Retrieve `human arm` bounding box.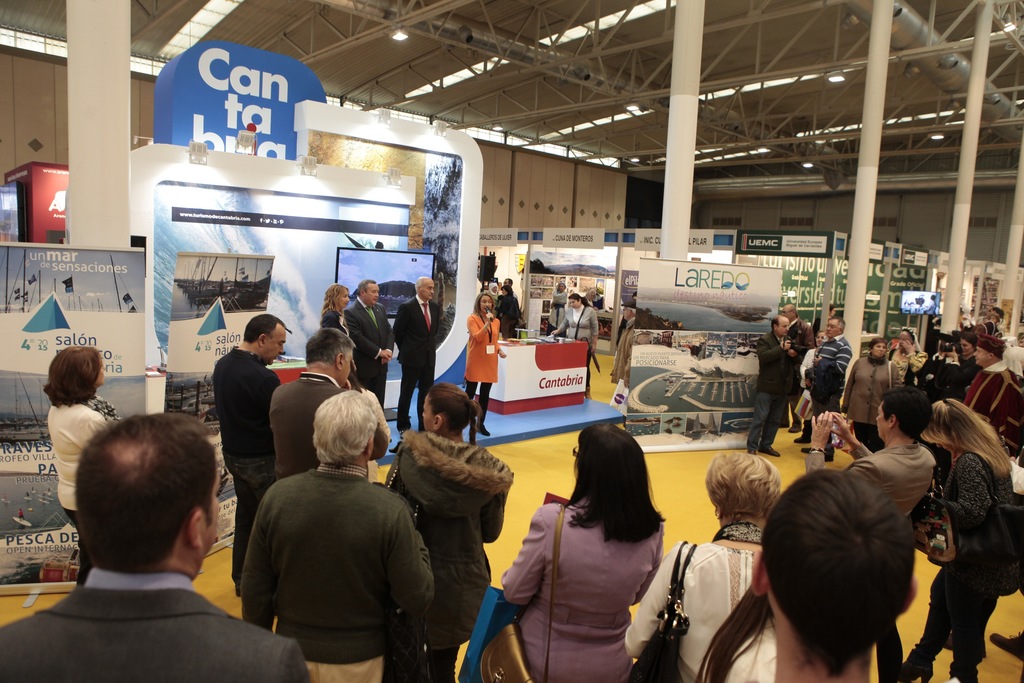
Bounding box: crop(75, 414, 109, 450).
